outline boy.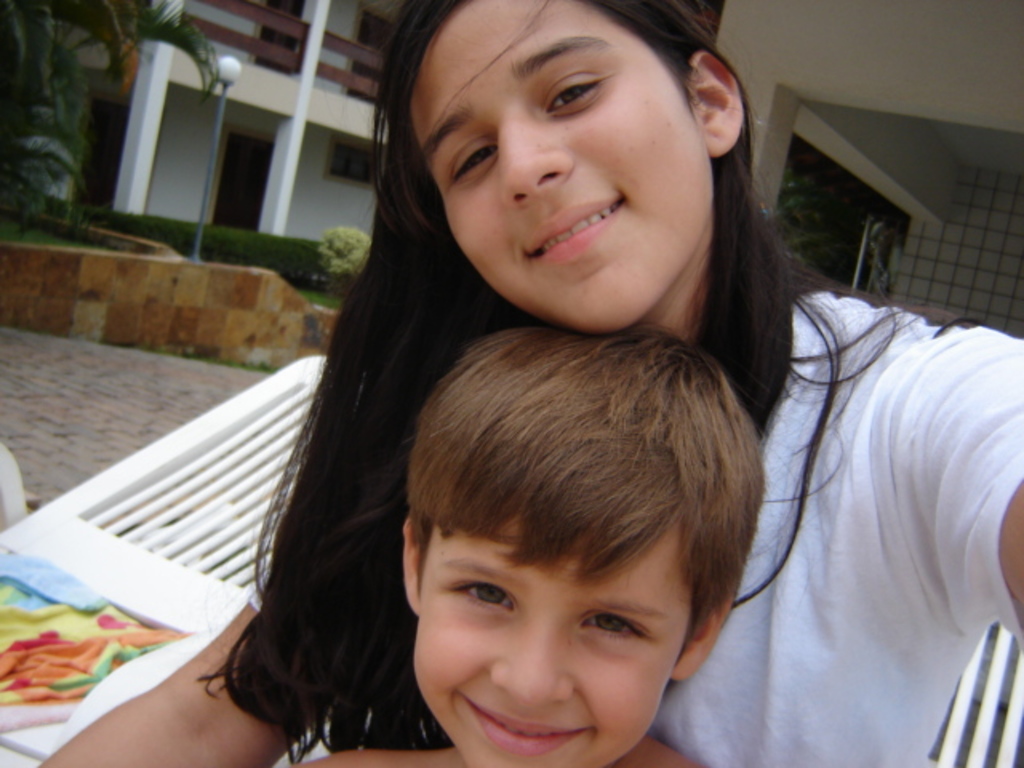
Outline: (322, 299, 810, 765).
